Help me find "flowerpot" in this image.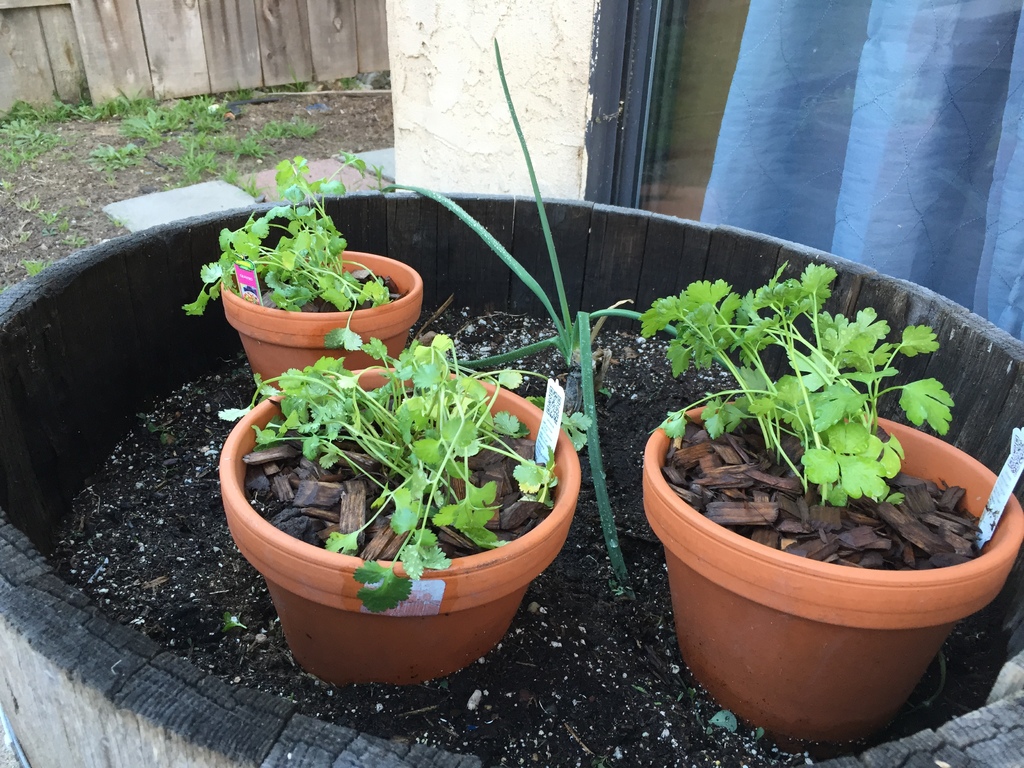
Found it: x1=645 y1=412 x2=1023 y2=755.
